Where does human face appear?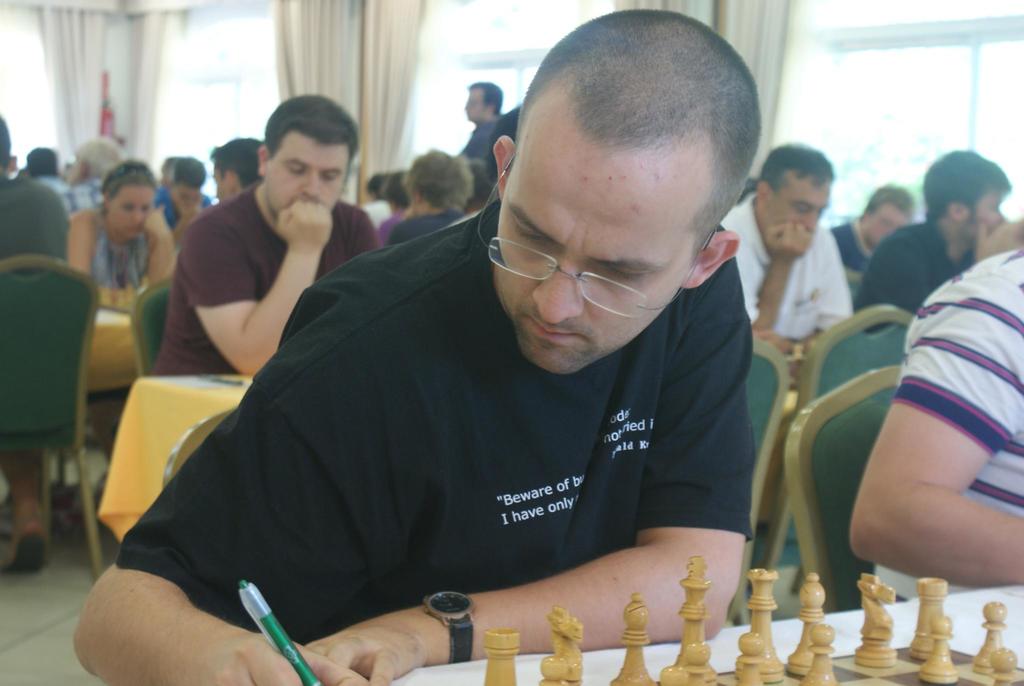
Appears at [left=463, top=89, right=486, bottom=123].
